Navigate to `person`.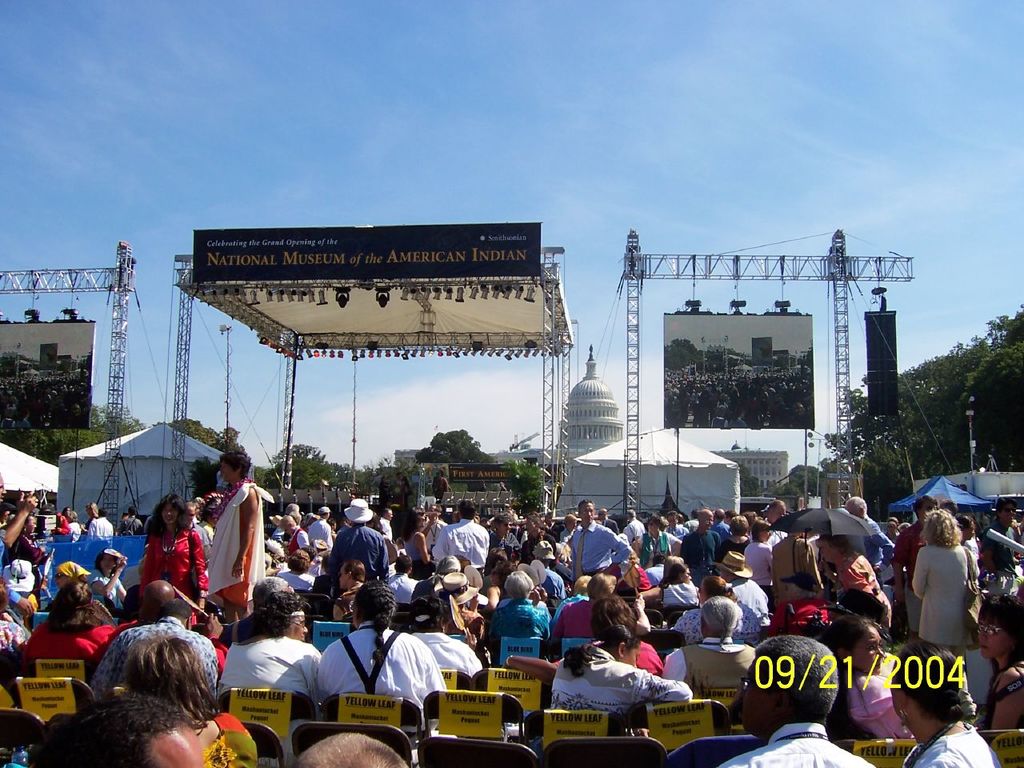
Navigation target: x1=14, y1=578, x2=118, y2=663.
